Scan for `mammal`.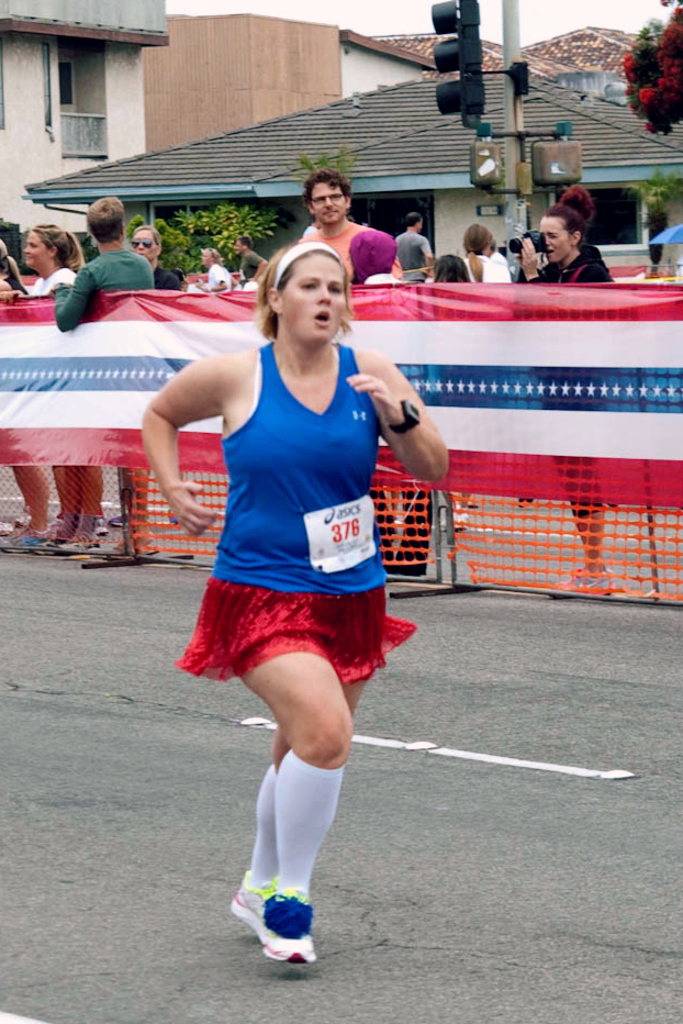
Scan result: crop(511, 185, 612, 598).
